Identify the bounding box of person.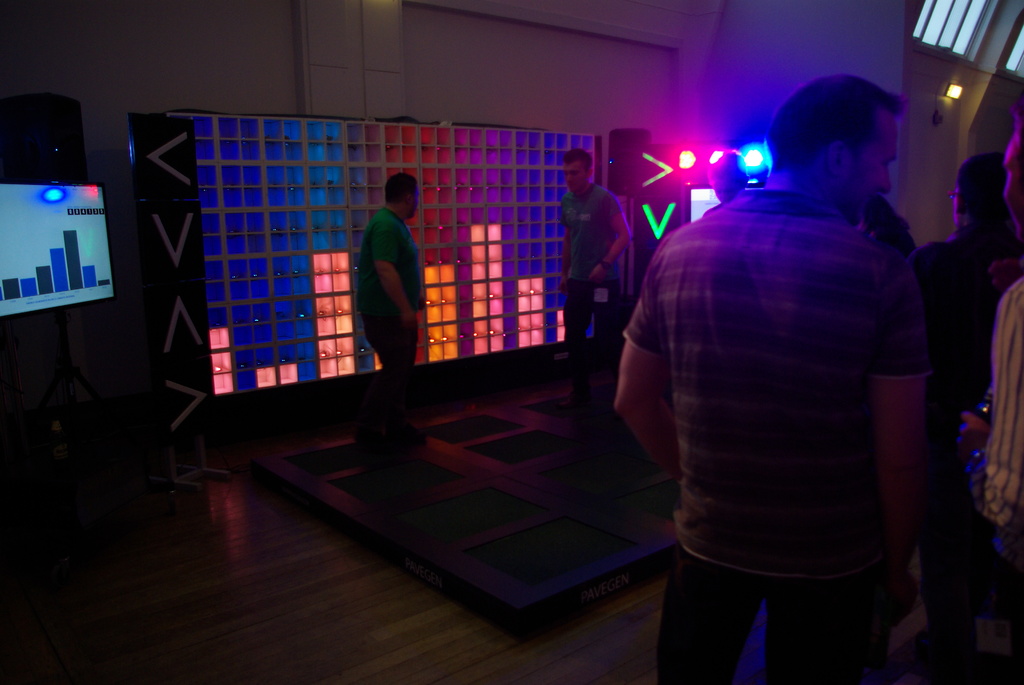
{"x1": 347, "y1": 149, "x2": 426, "y2": 453}.
